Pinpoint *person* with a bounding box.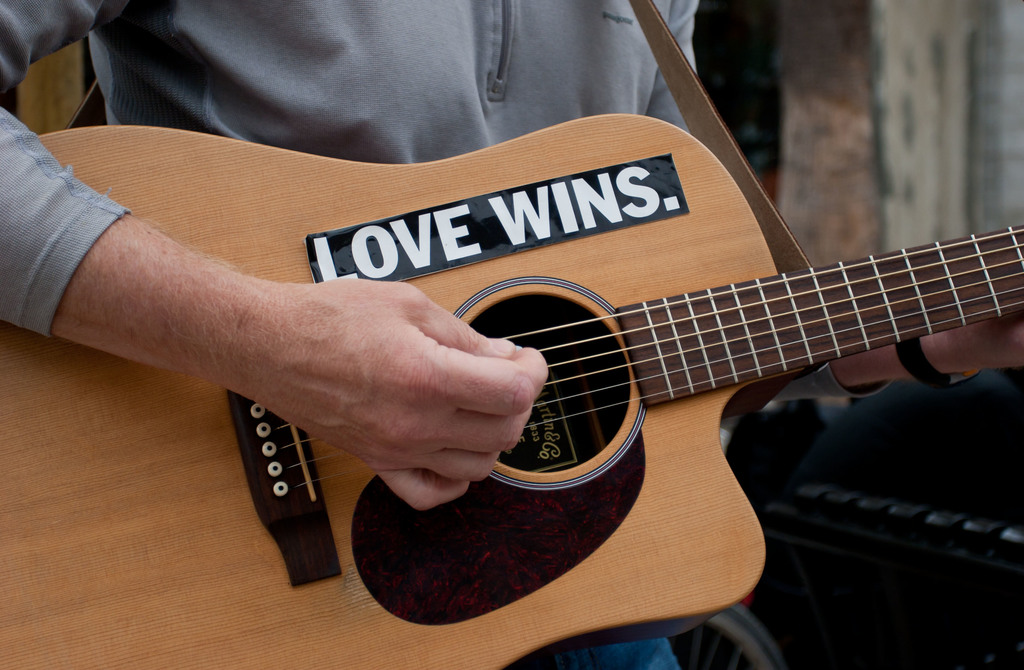
bbox=[143, 11, 995, 641].
